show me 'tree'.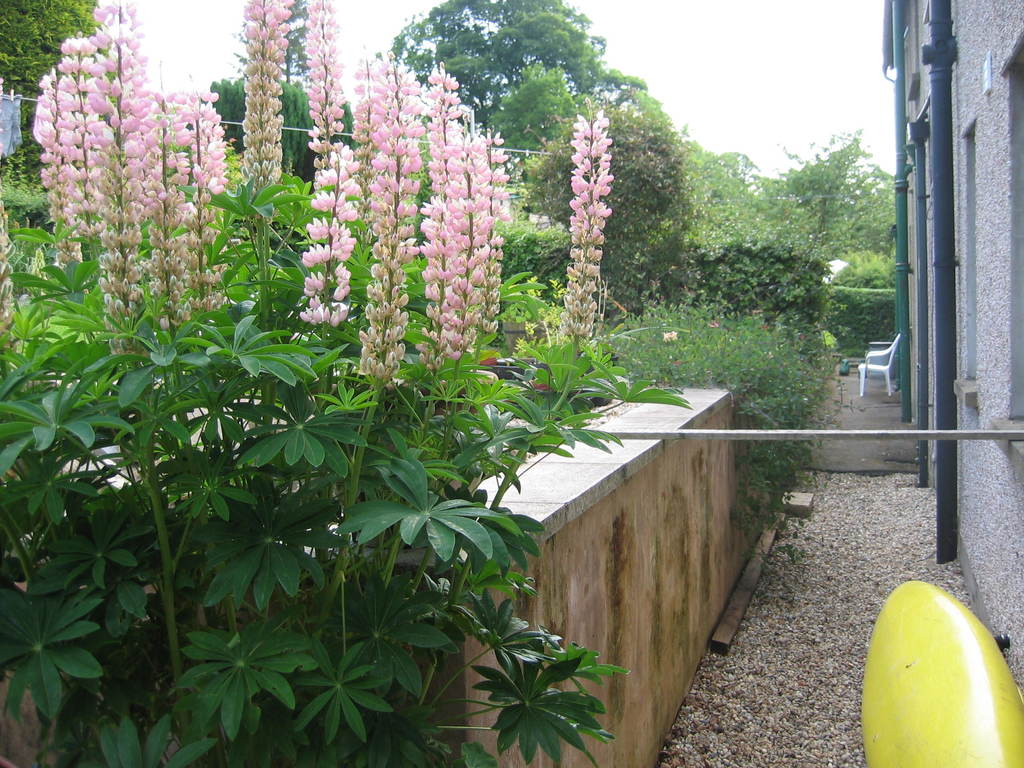
'tree' is here: 0:0:105:129.
